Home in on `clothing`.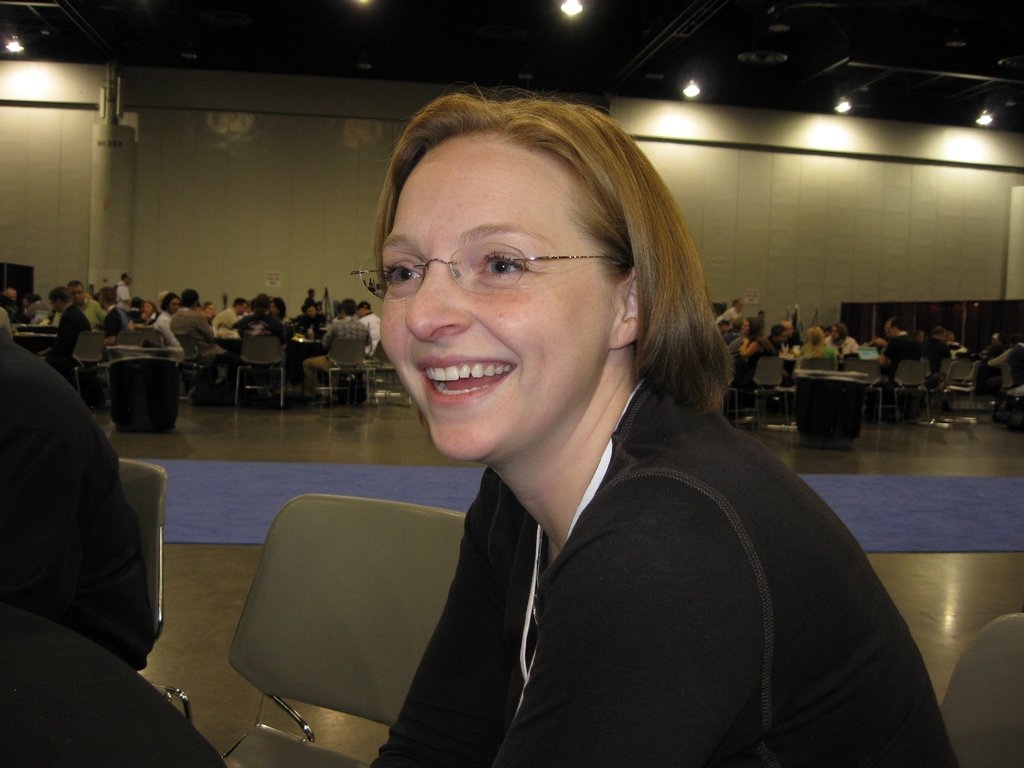
Homed in at locate(167, 300, 212, 362).
